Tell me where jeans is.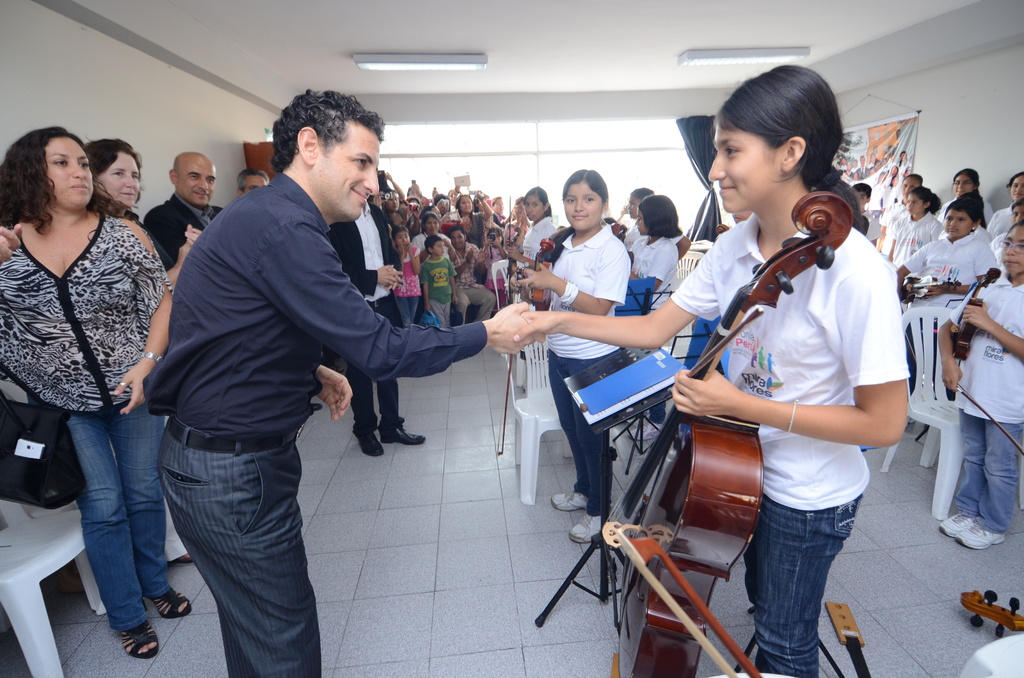
jeans is at region(740, 489, 856, 677).
